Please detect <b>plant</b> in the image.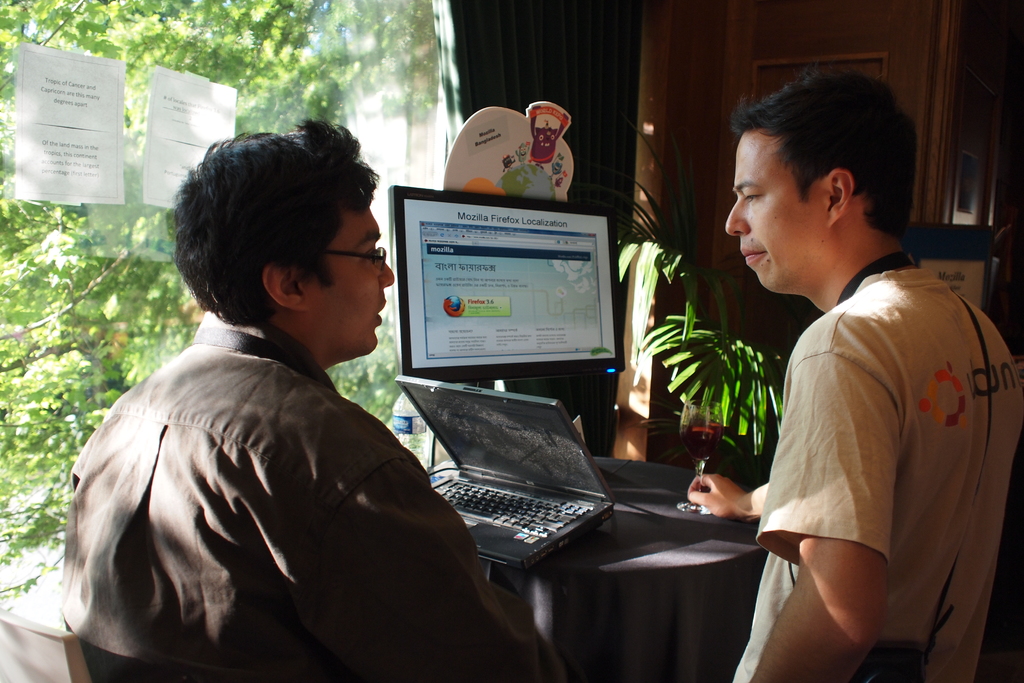
bbox=[642, 290, 804, 463].
